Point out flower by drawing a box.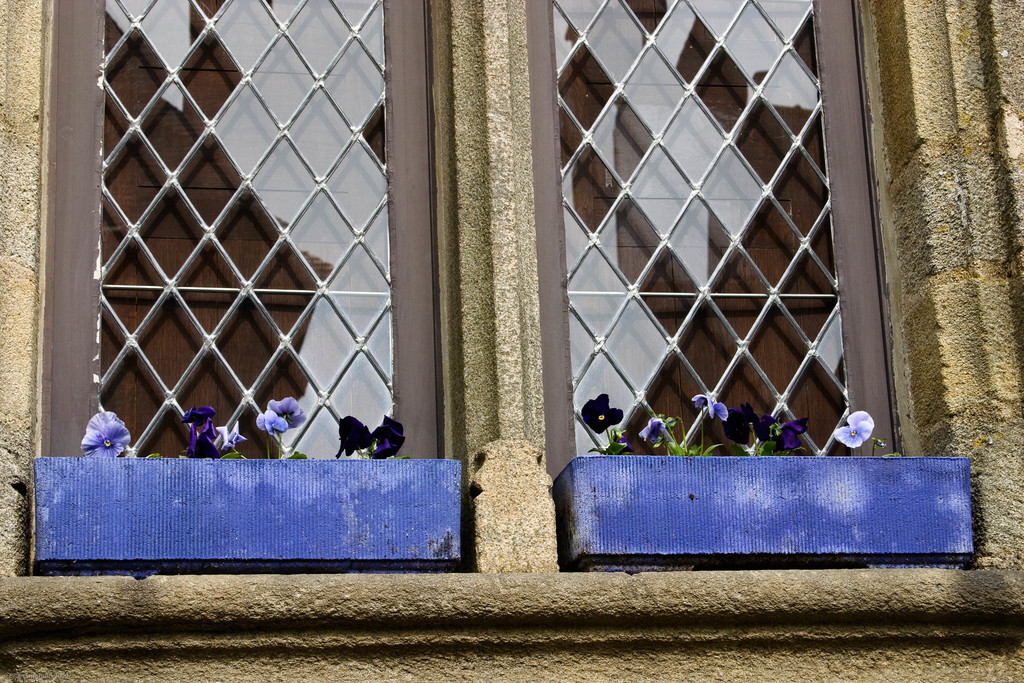
696,392,731,424.
